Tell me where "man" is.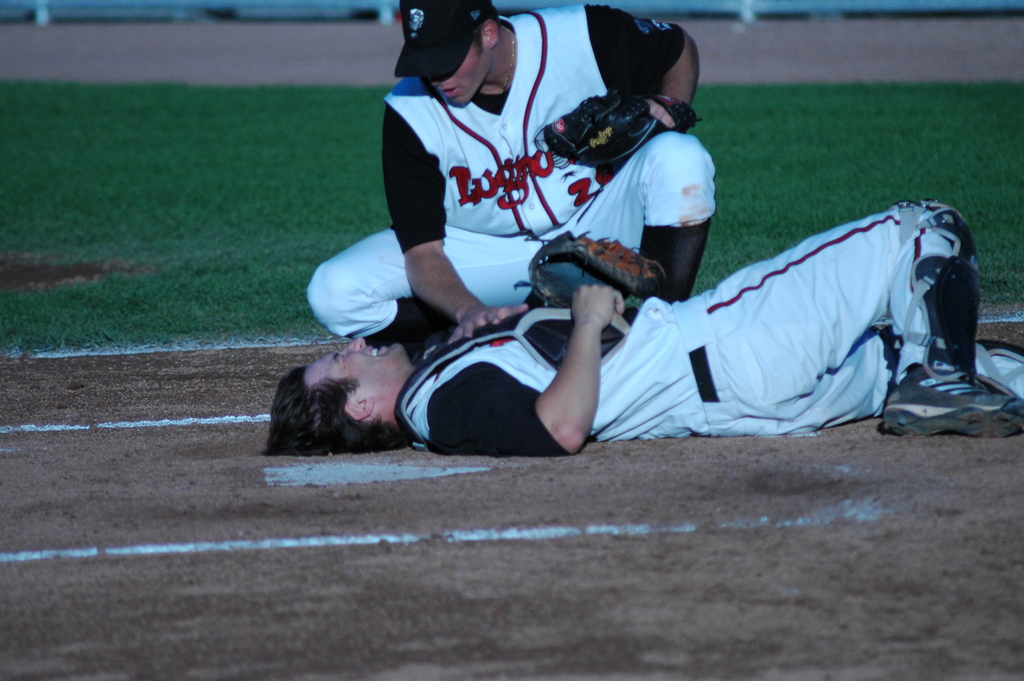
"man" is at 263,193,1023,453.
